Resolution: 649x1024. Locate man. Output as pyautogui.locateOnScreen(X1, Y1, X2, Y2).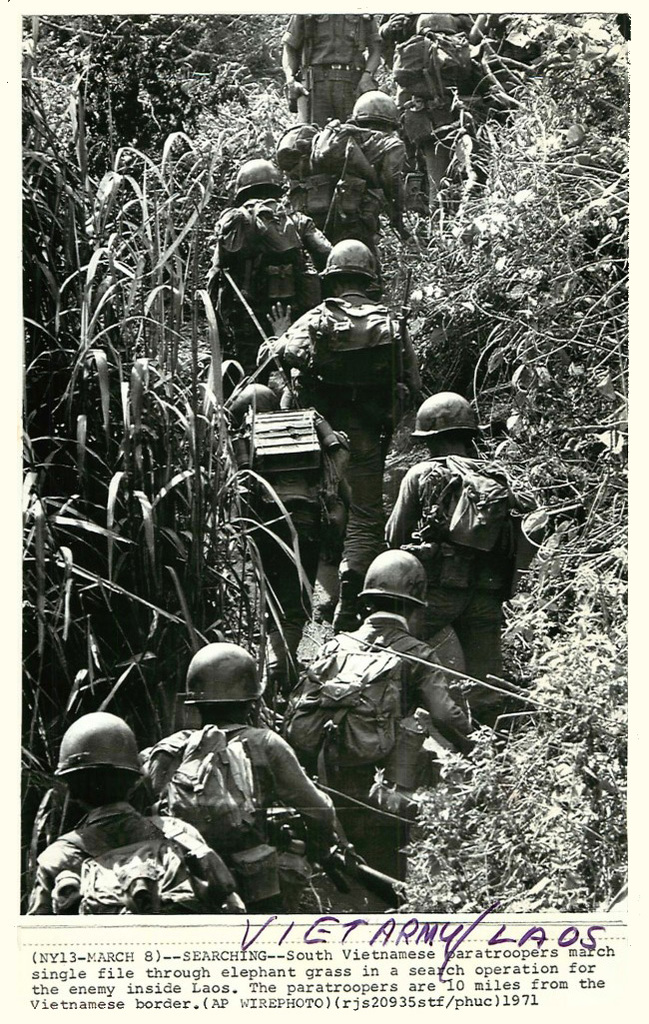
pyautogui.locateOnScreen(133, 639, 342, 915).
